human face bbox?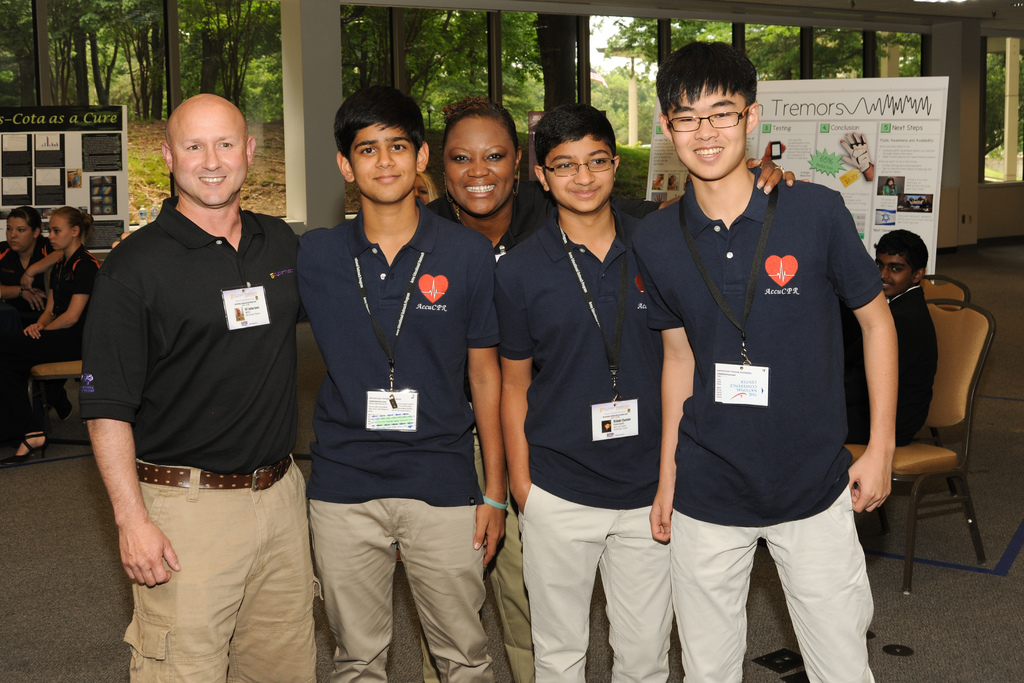
544,139,615,210
